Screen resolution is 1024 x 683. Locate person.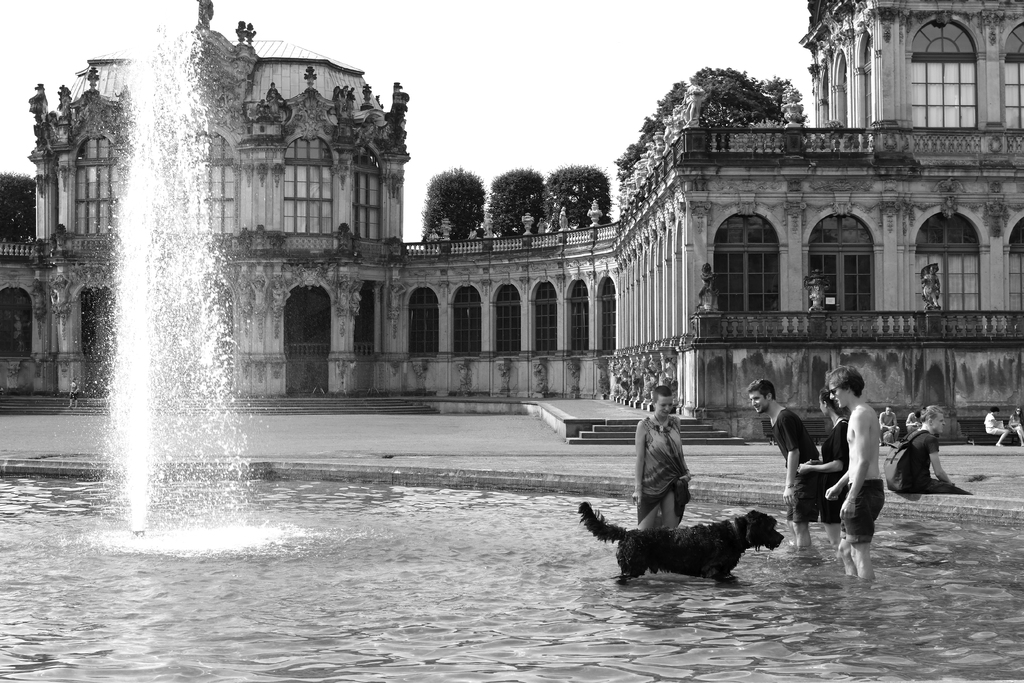
BBox(878, 406, 901, 447).
